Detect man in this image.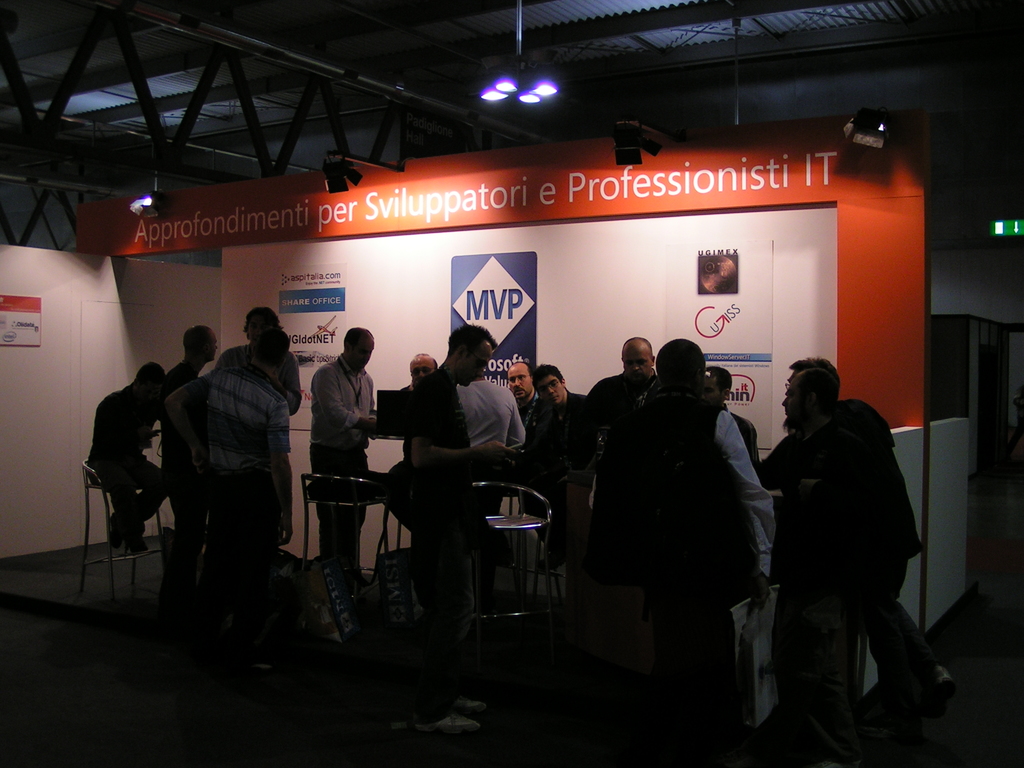
Detection: x1=584 y1=336 x2=776 y2=767.
